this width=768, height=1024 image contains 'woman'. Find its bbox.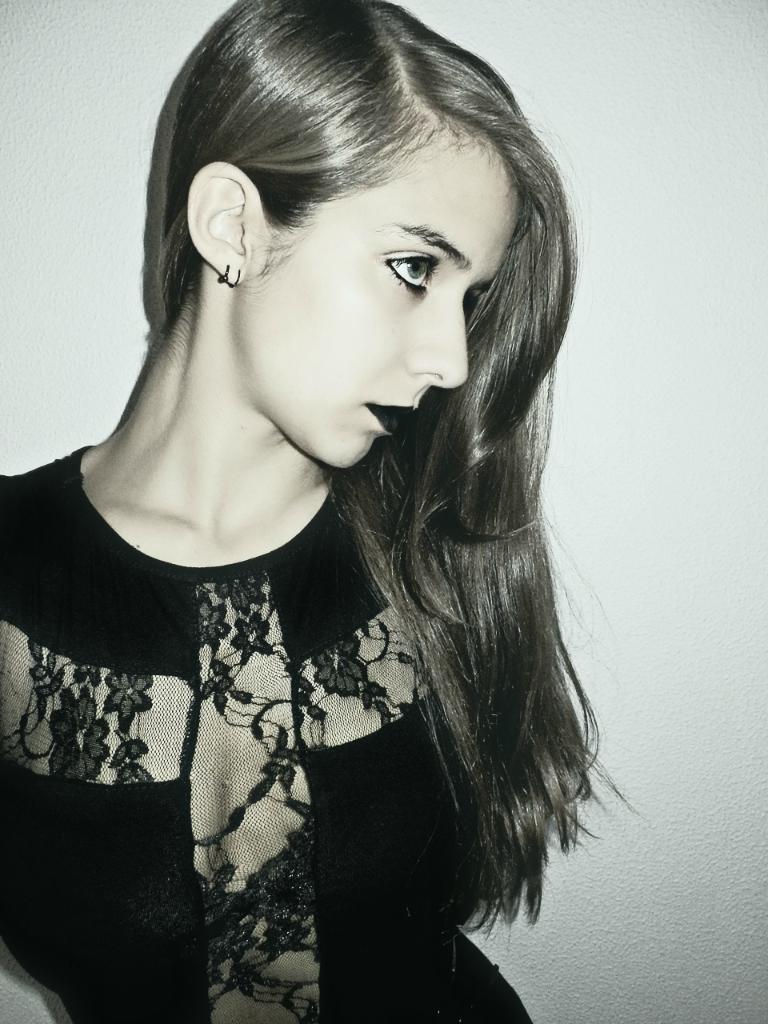
x1=0, y1=0, x2=646, y2=1023.
